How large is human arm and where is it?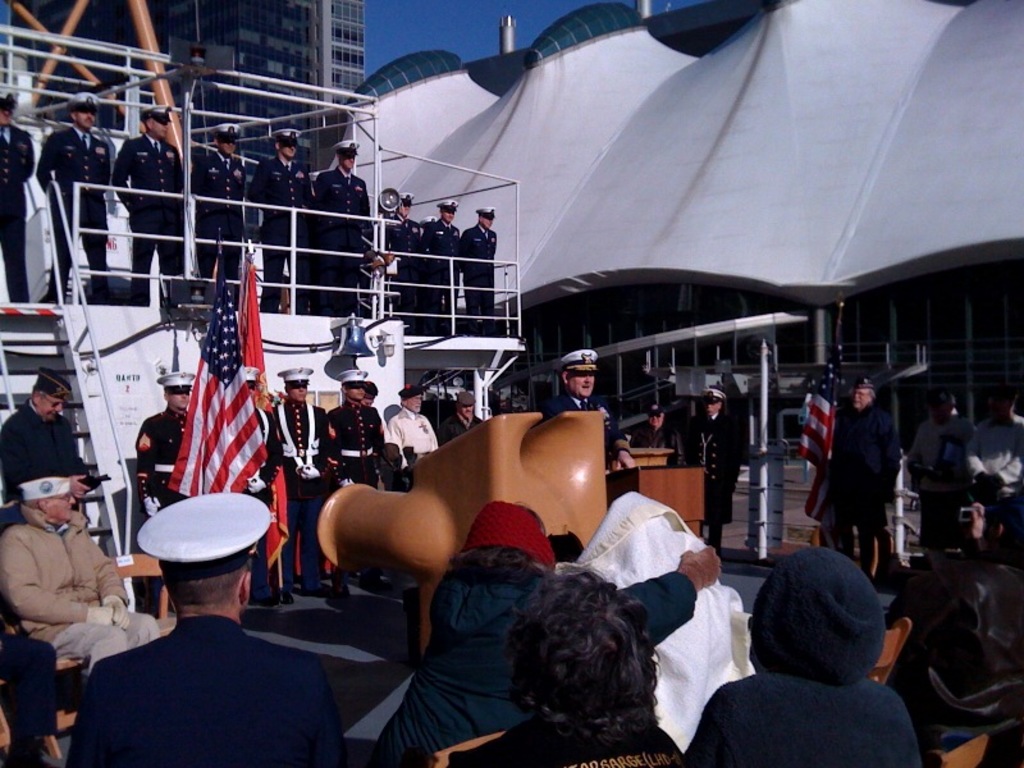
Bounding box: [x1=425, y1=411, x2=445, y2=454].
